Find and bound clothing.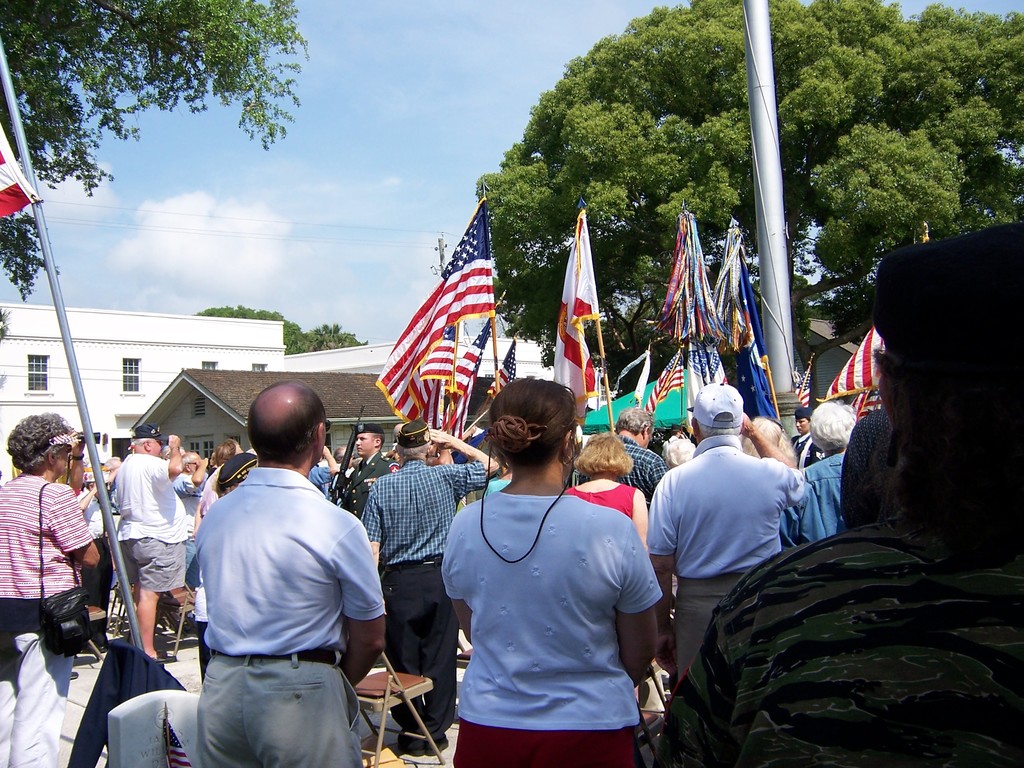
Bound: [318,442,417,531].
